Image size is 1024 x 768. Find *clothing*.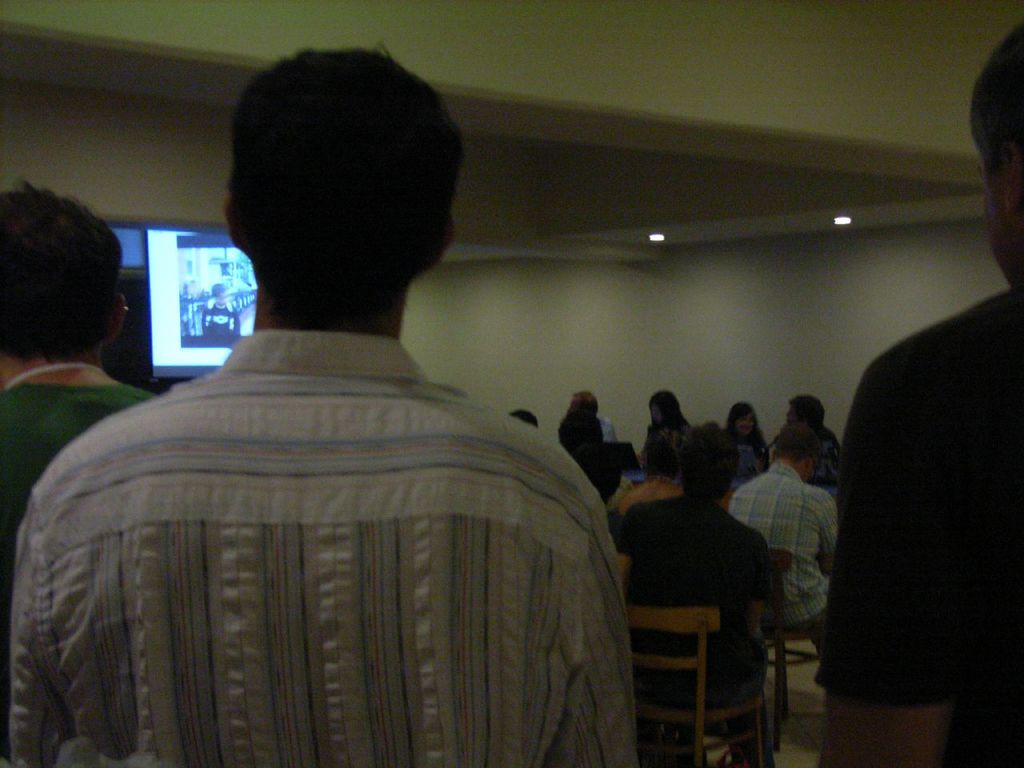
region(646, 418, 685, 477).
